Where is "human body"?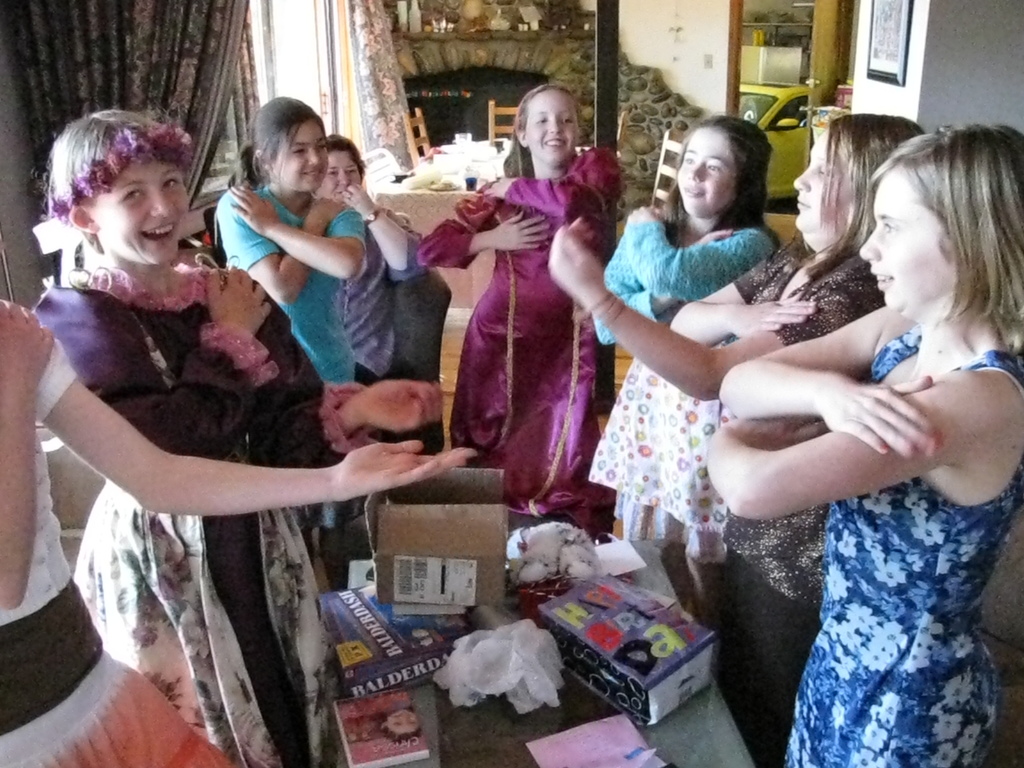
x1=349 y1=197 x2=429 y2=371.
